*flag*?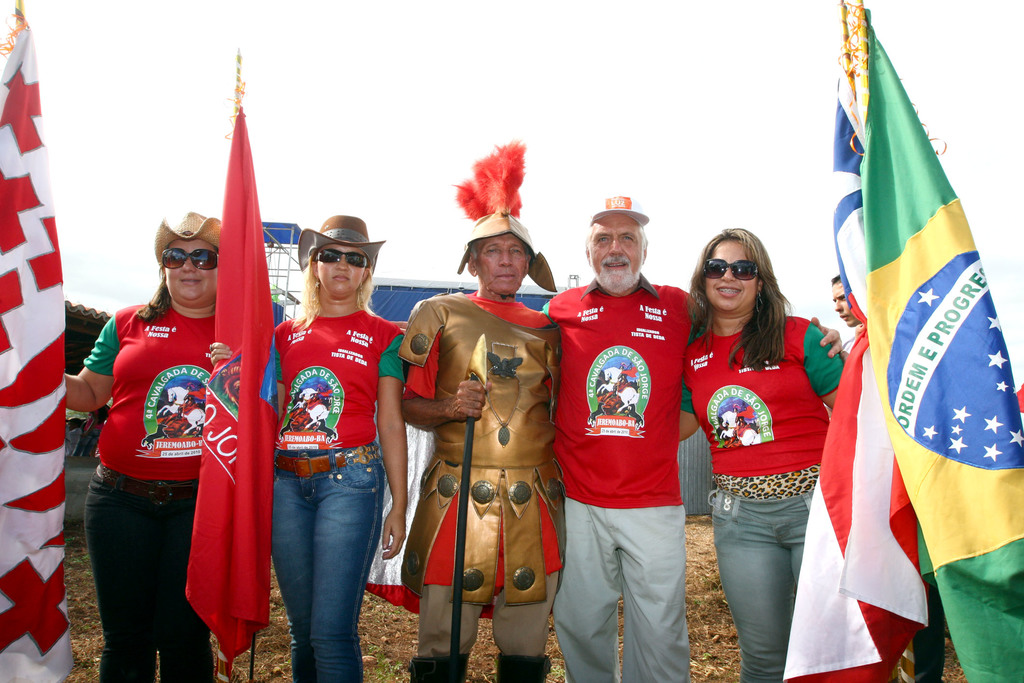
left=781, top=65, right=929, bottom=682
